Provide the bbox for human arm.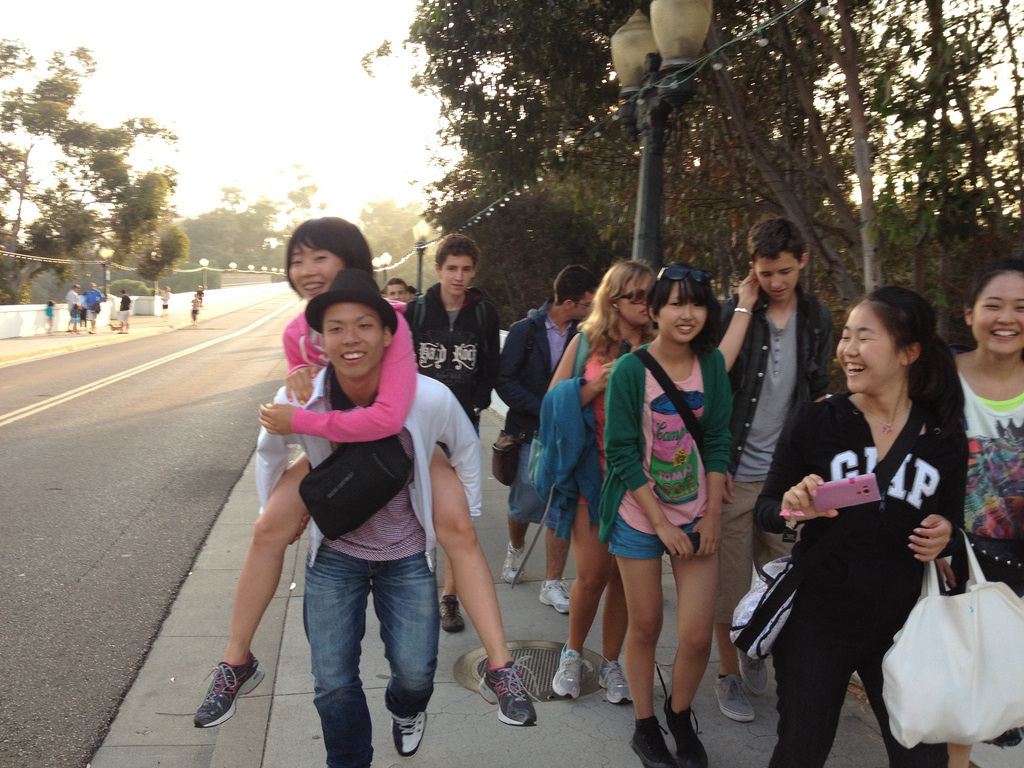
[750,409,843,537].
